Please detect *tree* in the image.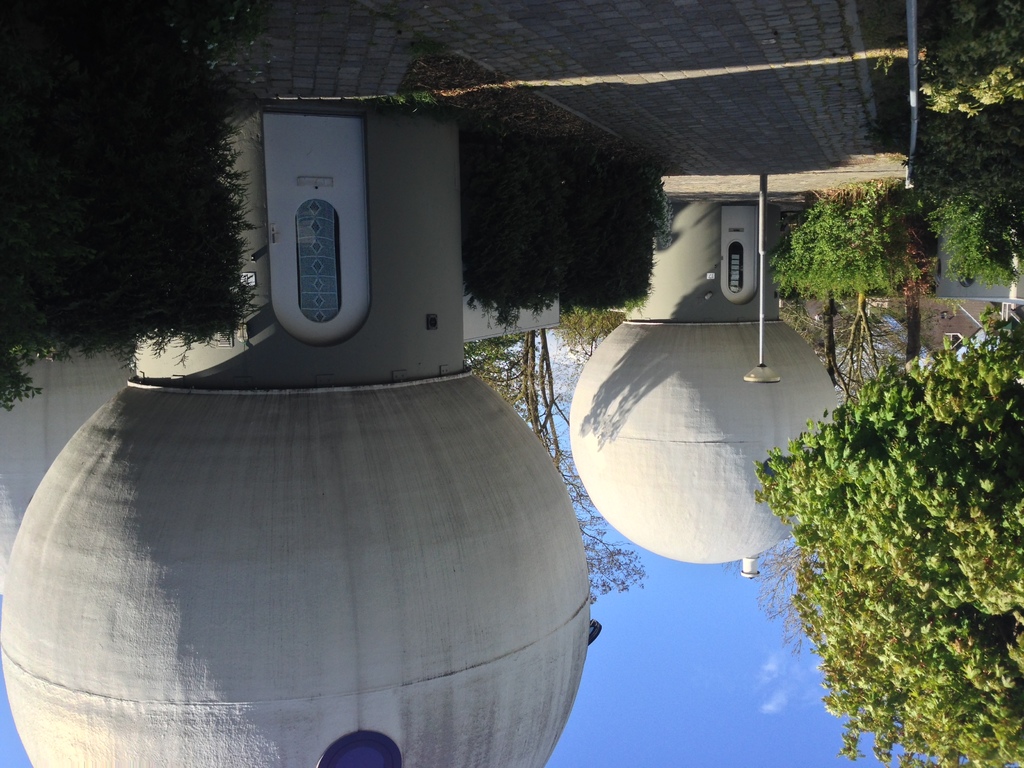
(744,273,1012,730).
